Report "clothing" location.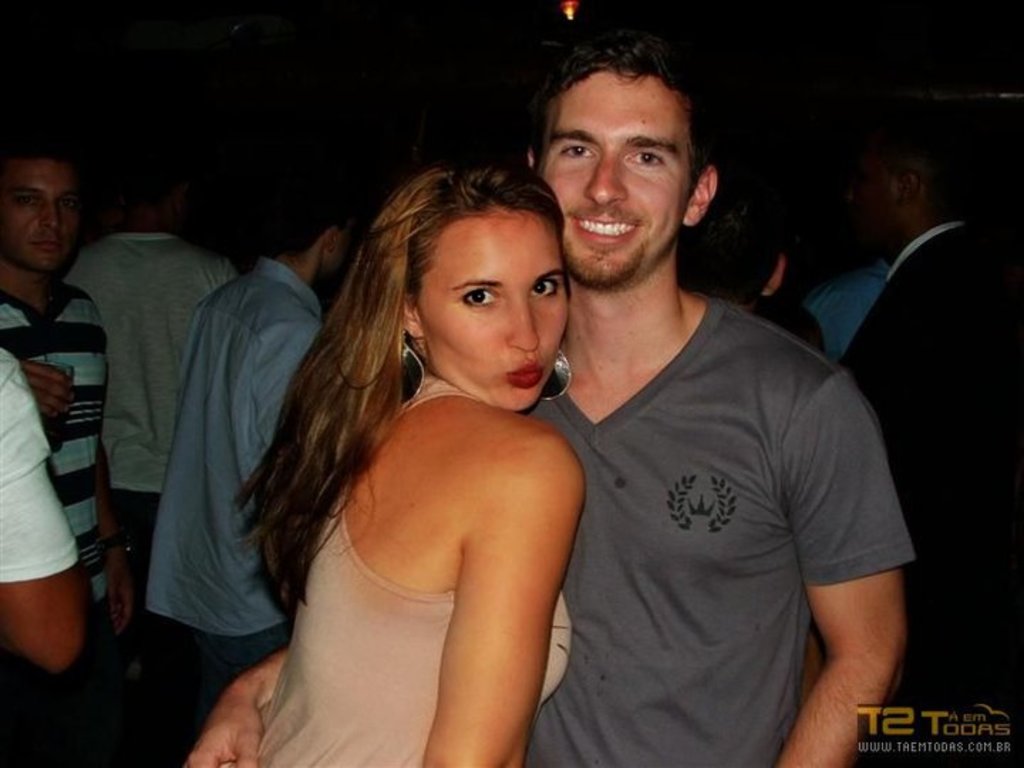
Report: {"x1": 253, "y1": 375, "x2": 575, "y2": 767}.
